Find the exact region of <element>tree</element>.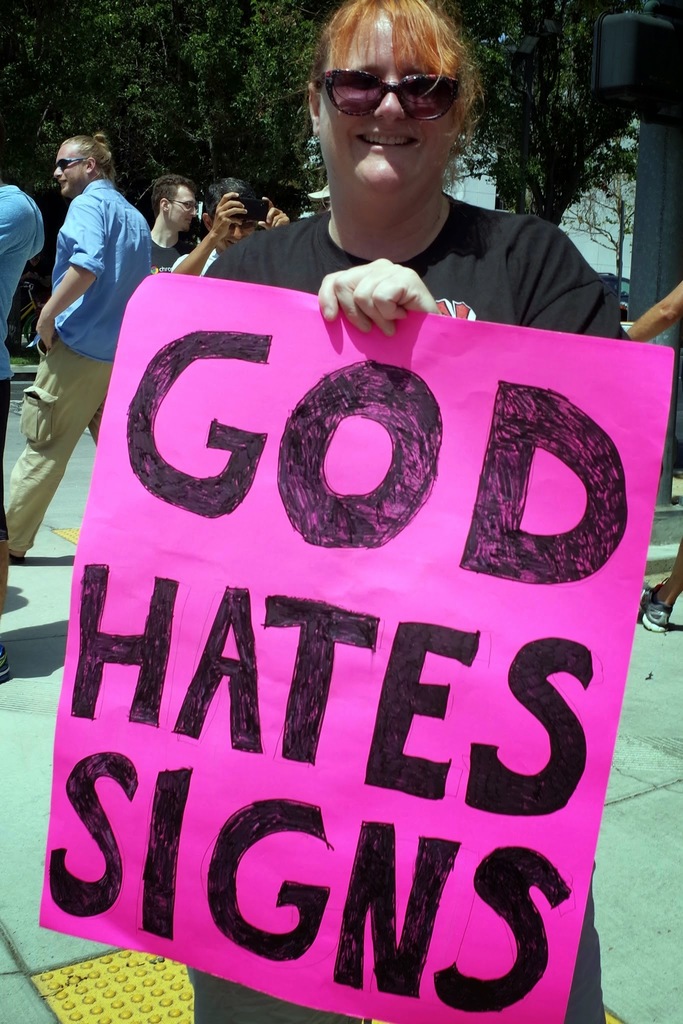
Exact region: 132, 0, 324, 211.
